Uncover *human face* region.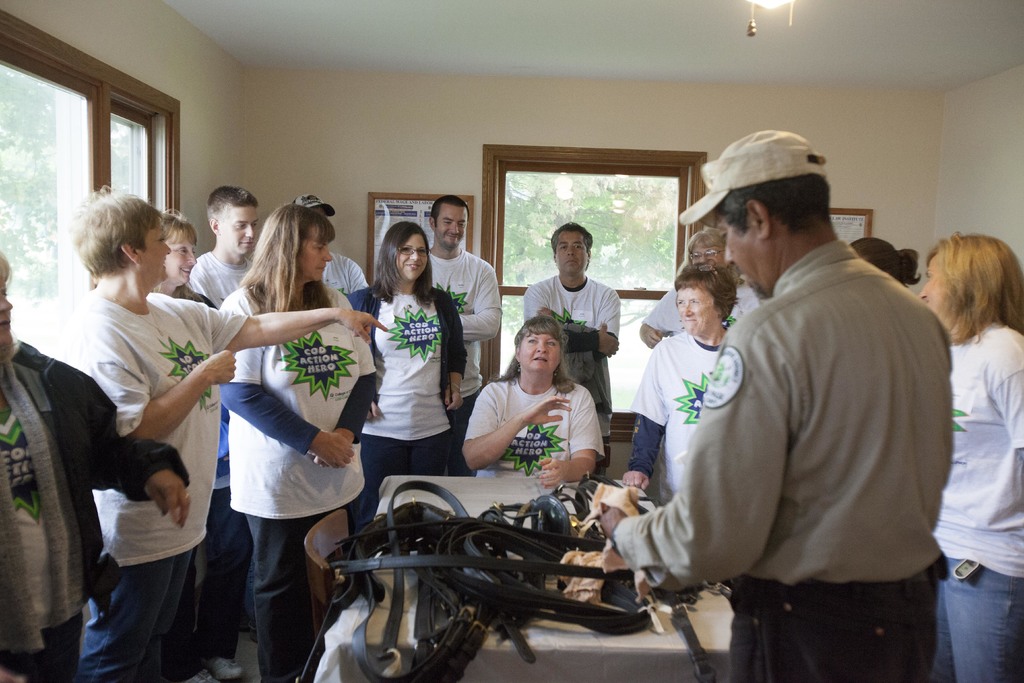
Uncovered: region(691, 243, 727, 267).
